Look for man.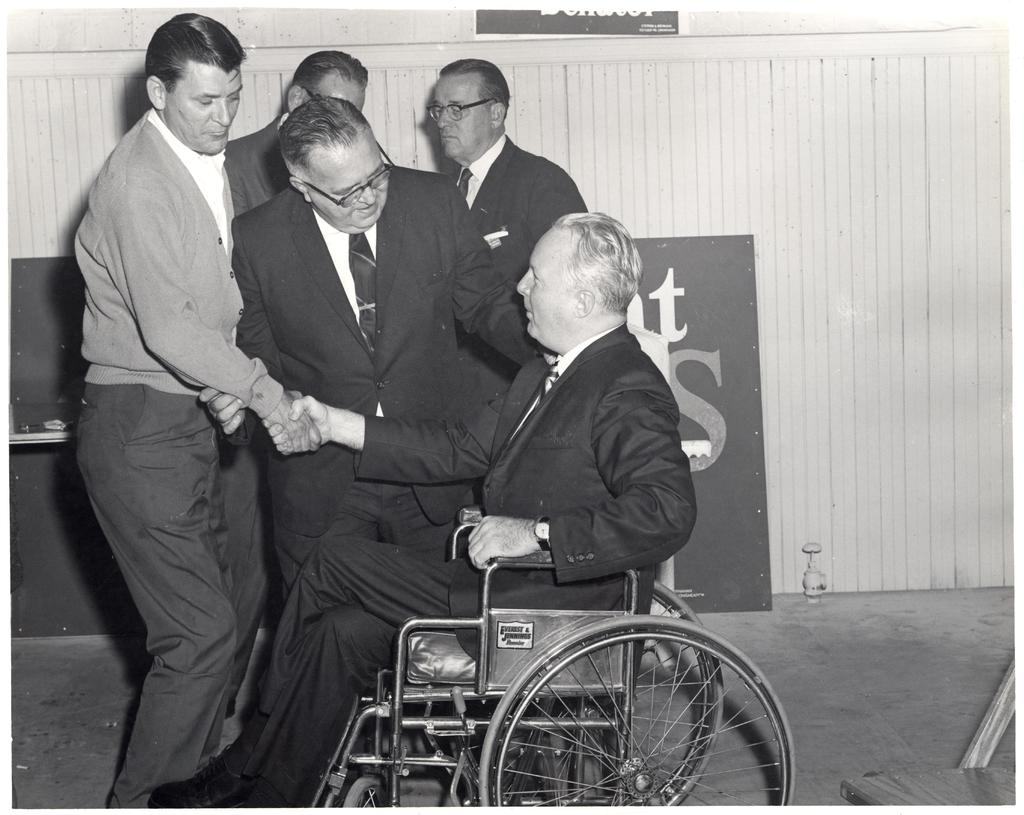
Found: x1=57 y1=0 x2=316 y2=798.
